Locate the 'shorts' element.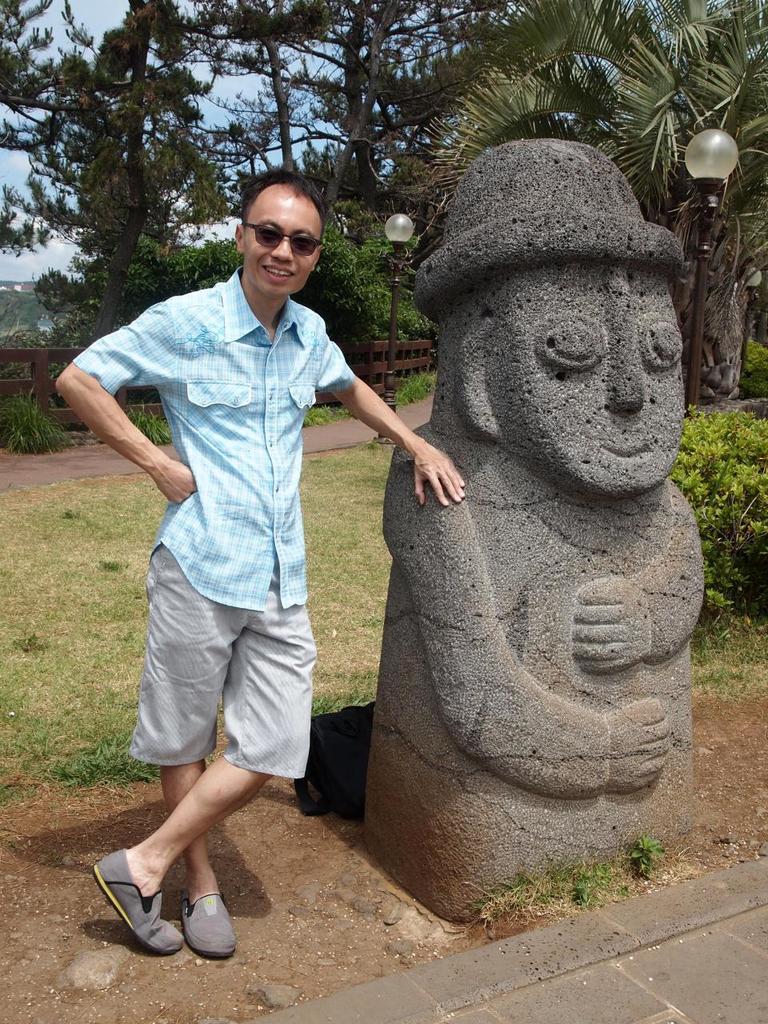
Element bbox: 122,578,317,742.
